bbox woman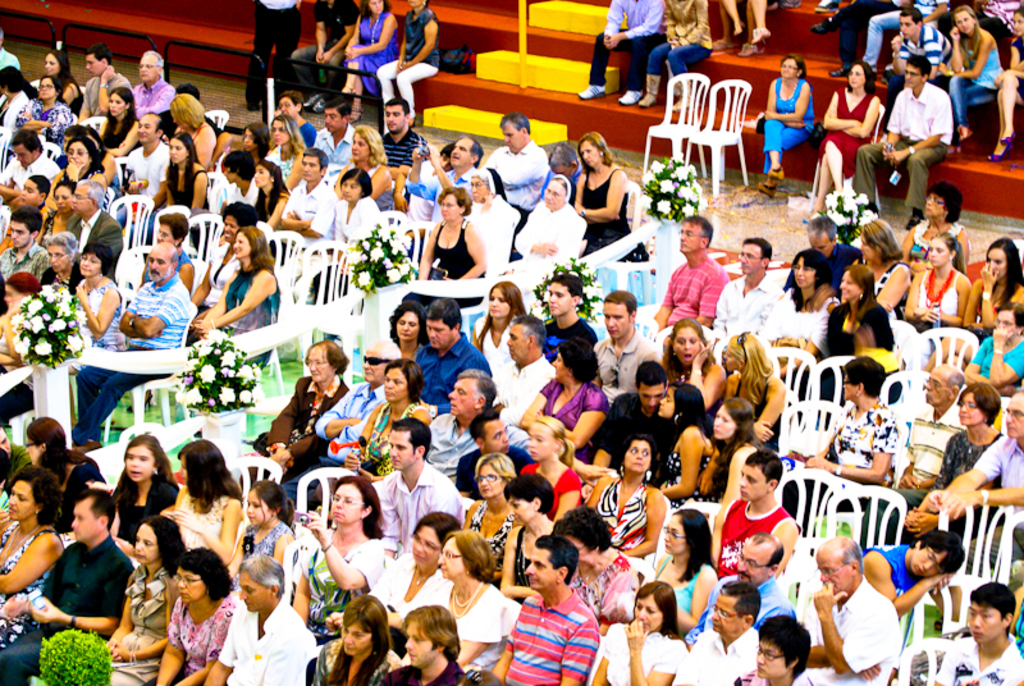
584, 426, 663, 566
